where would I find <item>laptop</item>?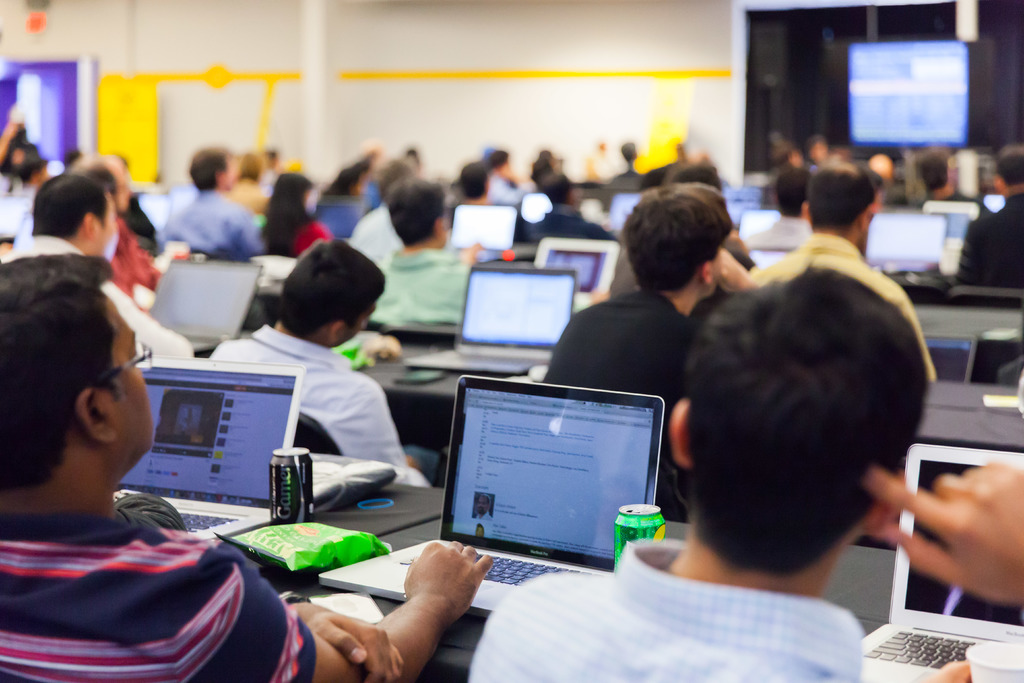
At select_region(406, 266, 573, 381).
